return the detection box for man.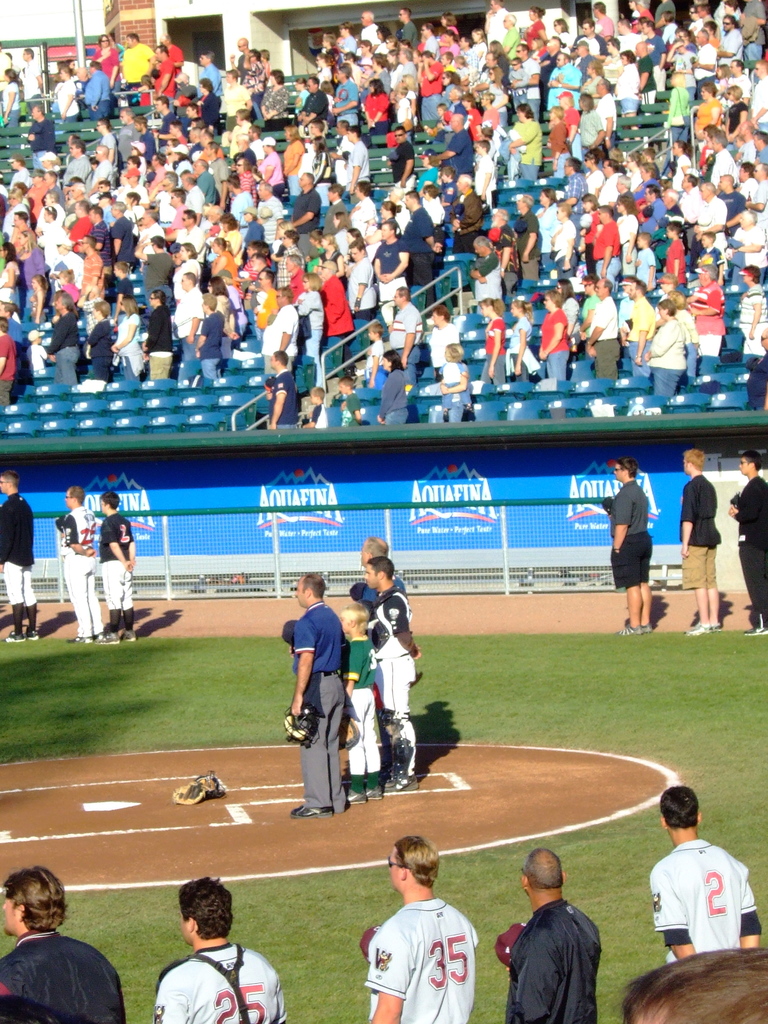
(left=586, top=278, right=619, bottom=376).
